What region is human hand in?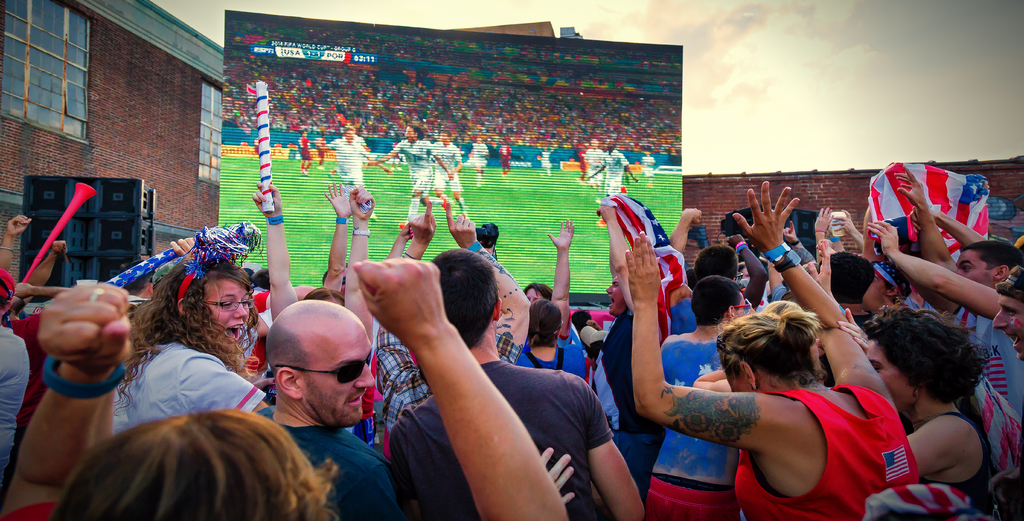
[left=540, top=444, right=579, bottom=507].
